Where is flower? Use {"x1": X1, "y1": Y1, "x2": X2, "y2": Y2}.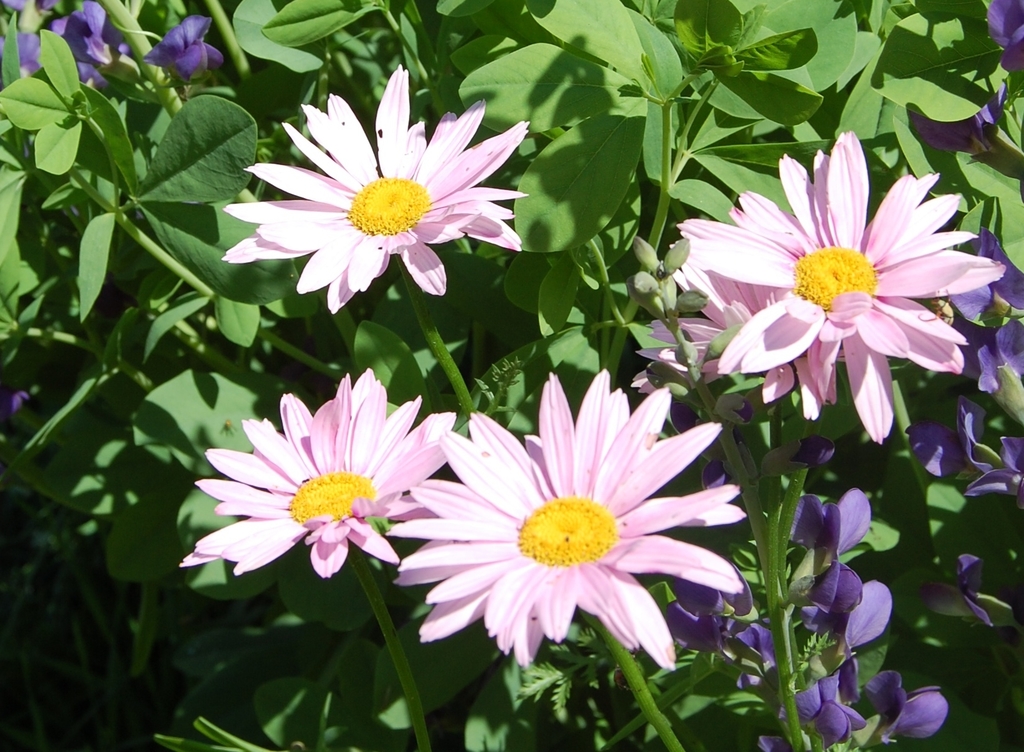
{"x1": 961, "y1": 431, "x2": 1023, "y2": 512}.
